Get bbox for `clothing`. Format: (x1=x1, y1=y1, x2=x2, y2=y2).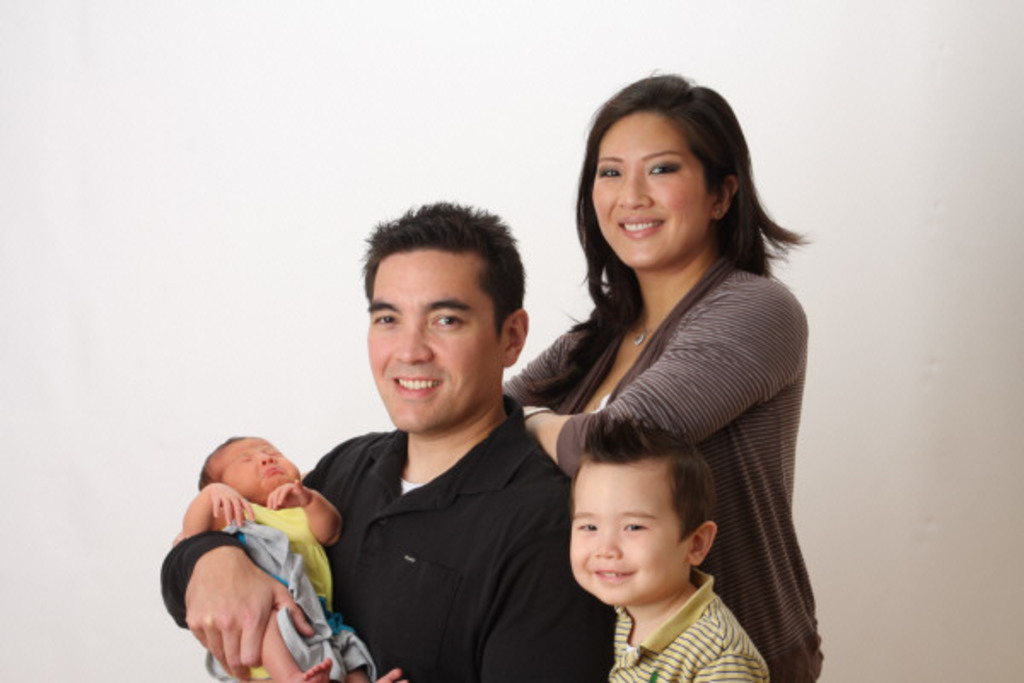
(x1=200, y1=504, x2=372, y2=681).
